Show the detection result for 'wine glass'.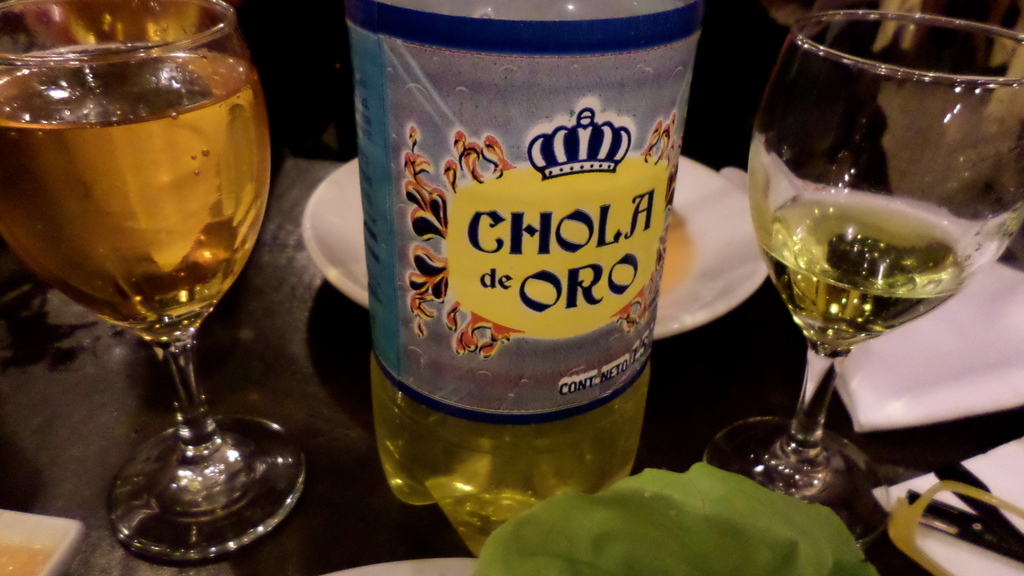
<region>705, 12, 1023, 540</region>.
